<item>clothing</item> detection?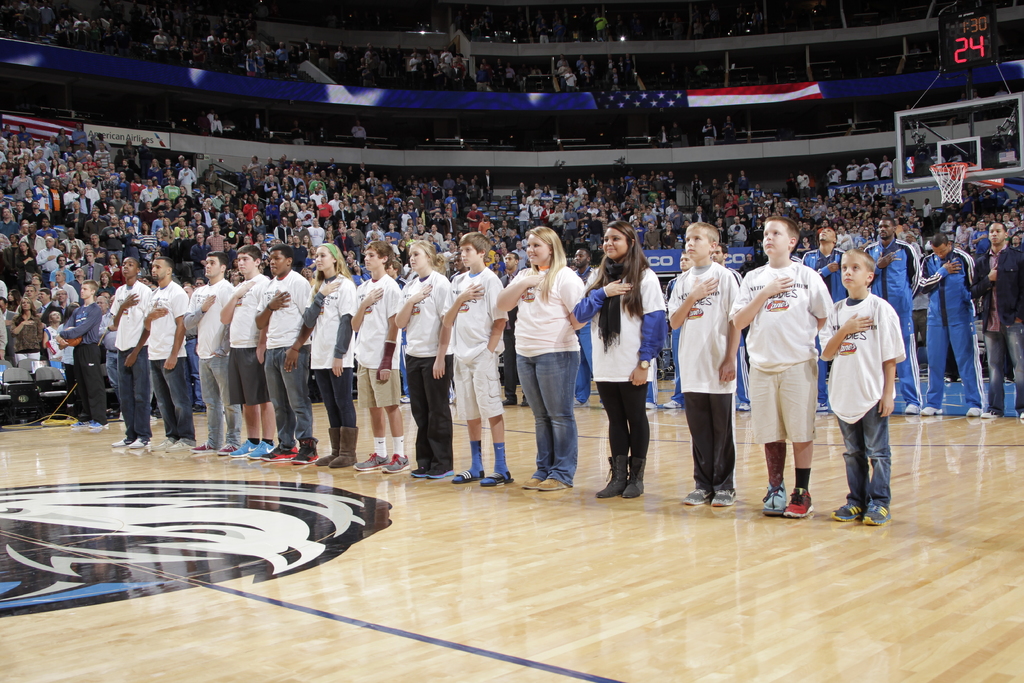
select_region(56, 304, 106, 413)
